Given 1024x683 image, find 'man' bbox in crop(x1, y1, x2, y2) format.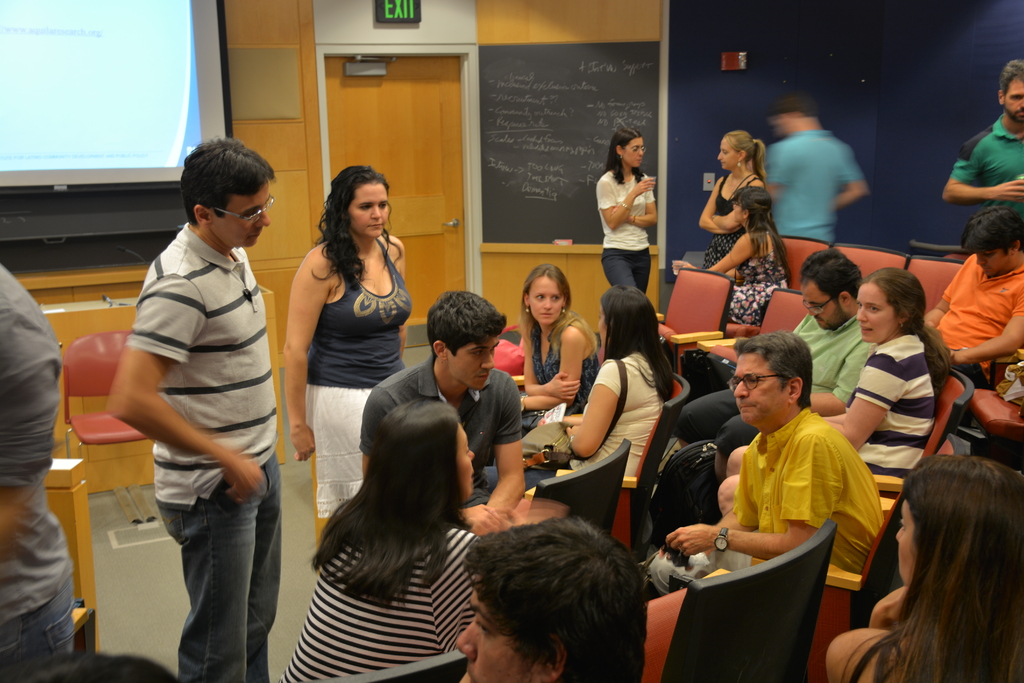
crop(356, 288, 530, 532).
